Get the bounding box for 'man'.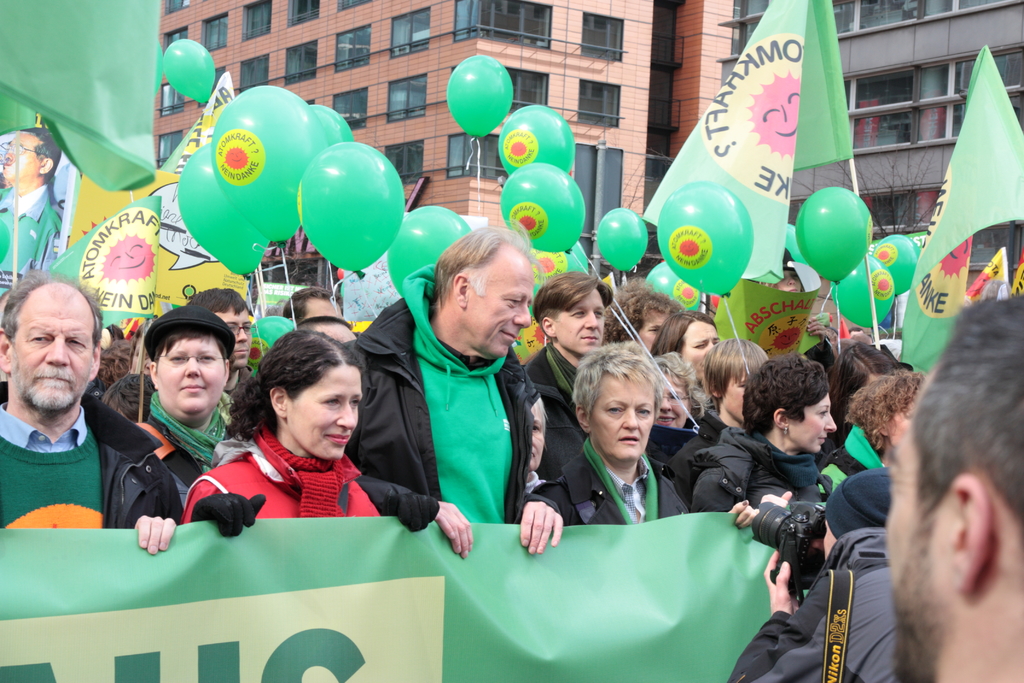
(left=0, top=279, right=159, bottom=563).
